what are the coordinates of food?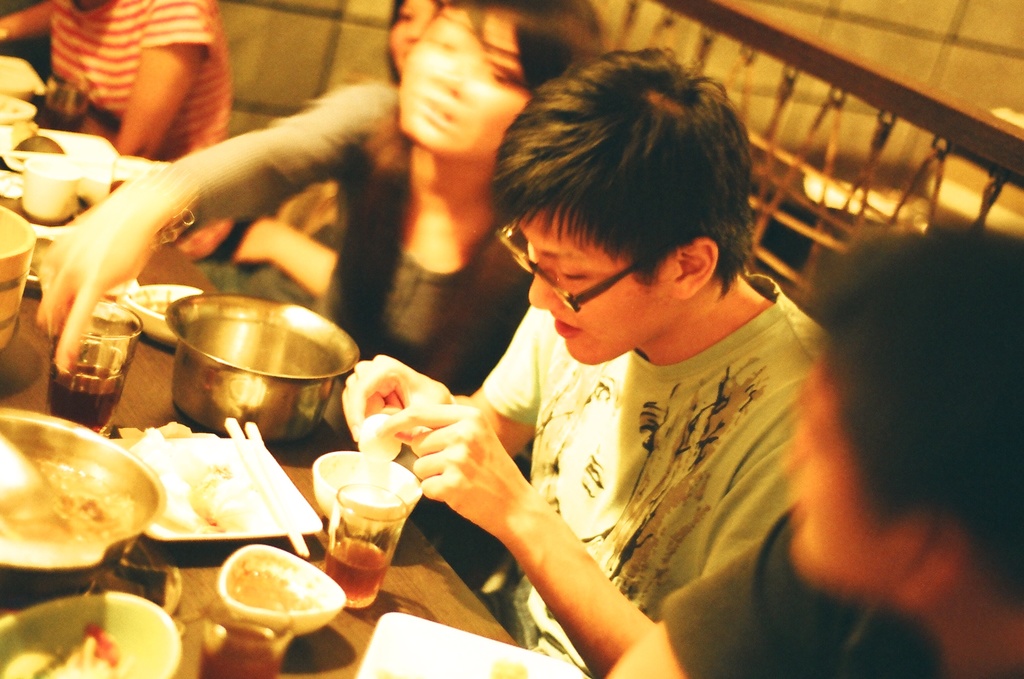
locate(28, 618, 129, 678).
